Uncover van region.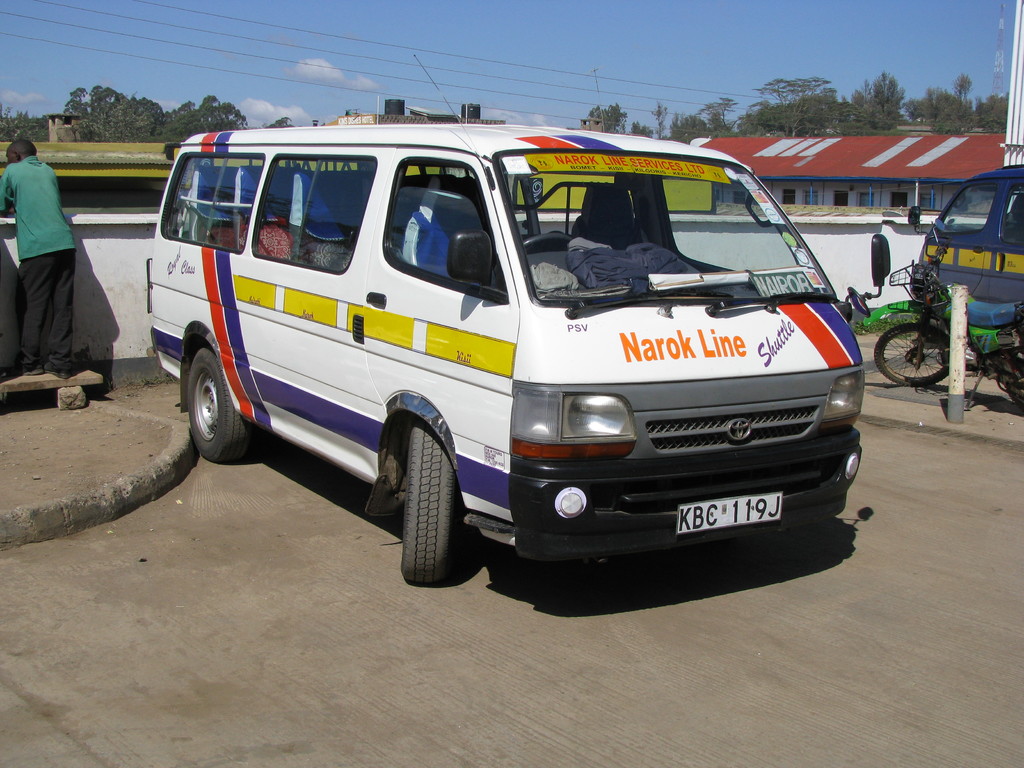
Uncovered: x1=147, y1=52, x2=866, y2=586.
